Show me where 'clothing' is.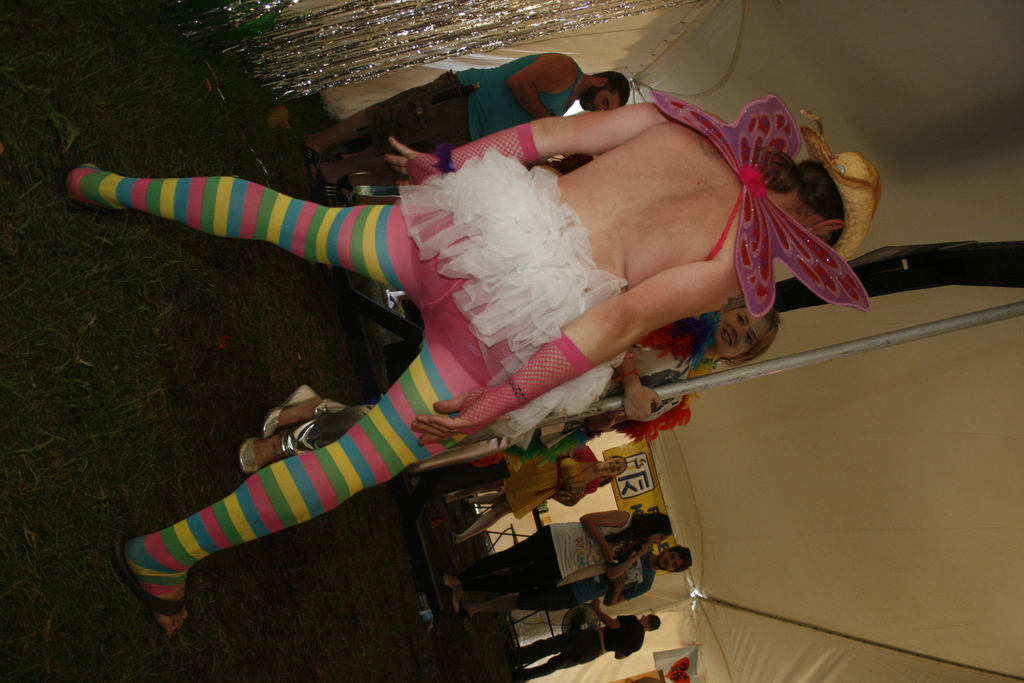
'clothing' is at (left=351, top=52, right=576, bottom=158).
